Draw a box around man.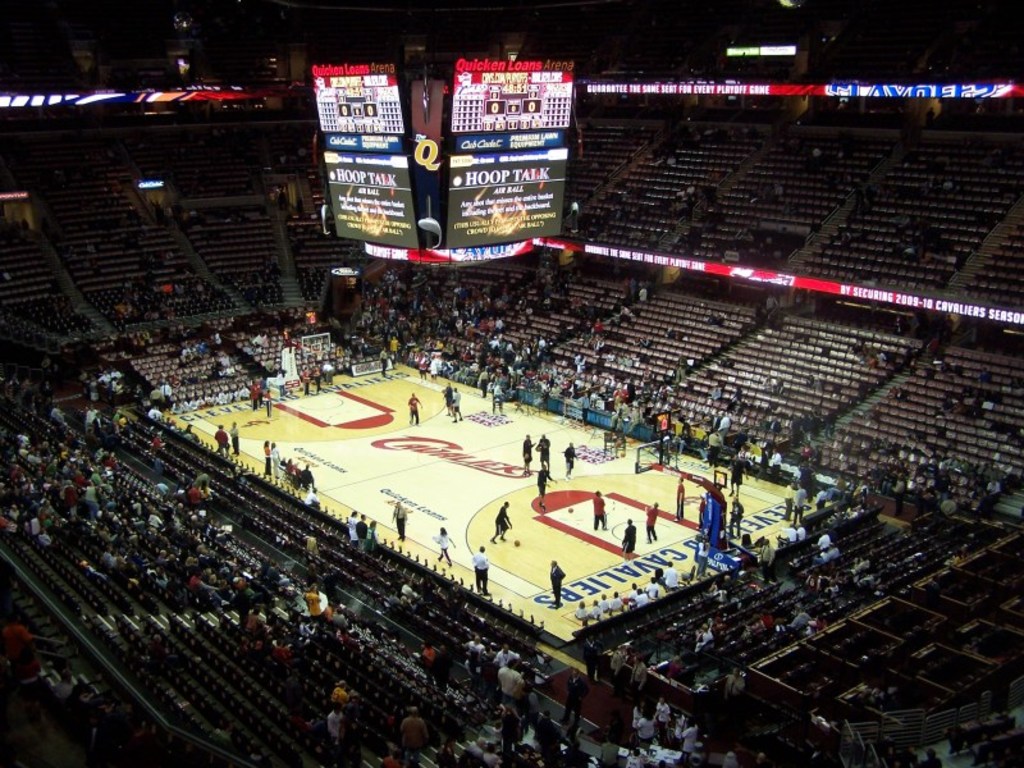
box(329, 677, 352, 707).
